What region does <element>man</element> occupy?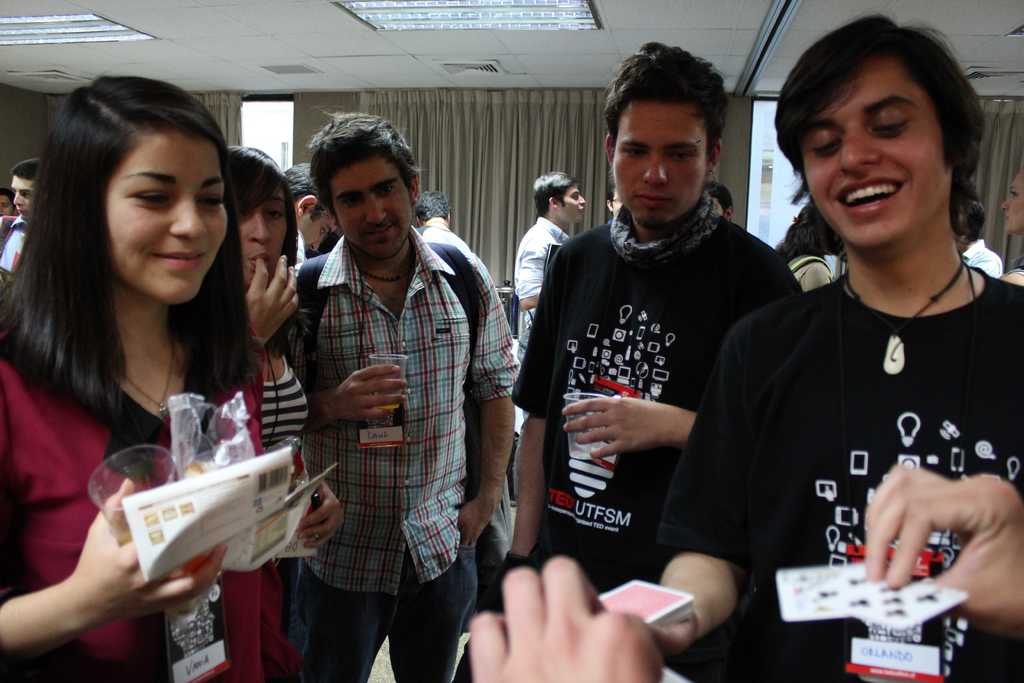
box=[606, 176, 641, 220].
